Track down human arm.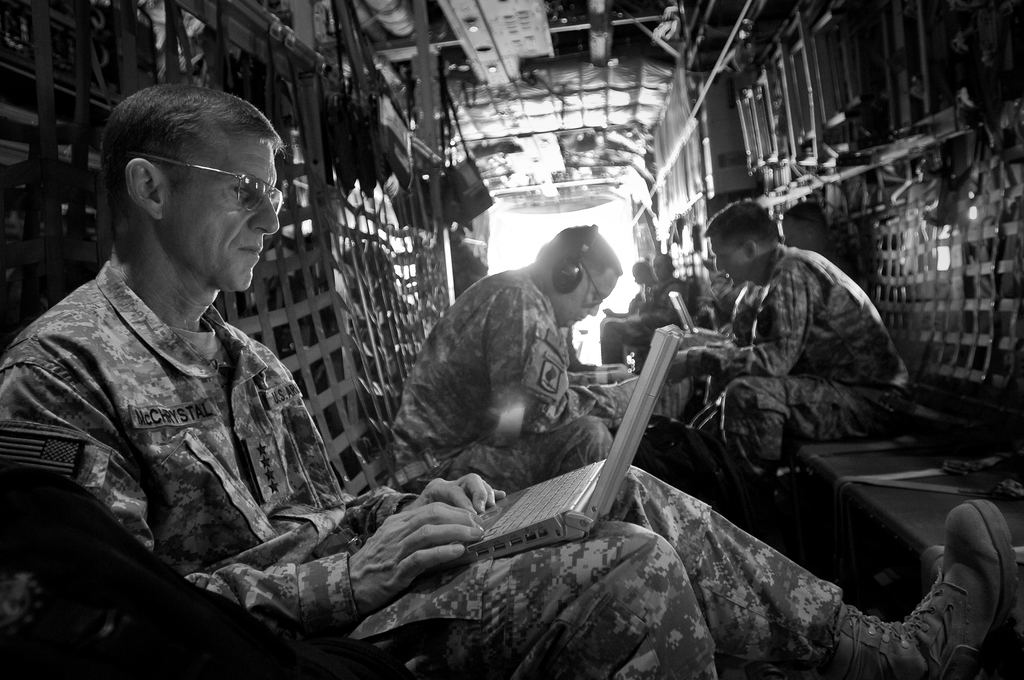
Tracked to (x1=483, y1=281, x2=632, y2=434).
